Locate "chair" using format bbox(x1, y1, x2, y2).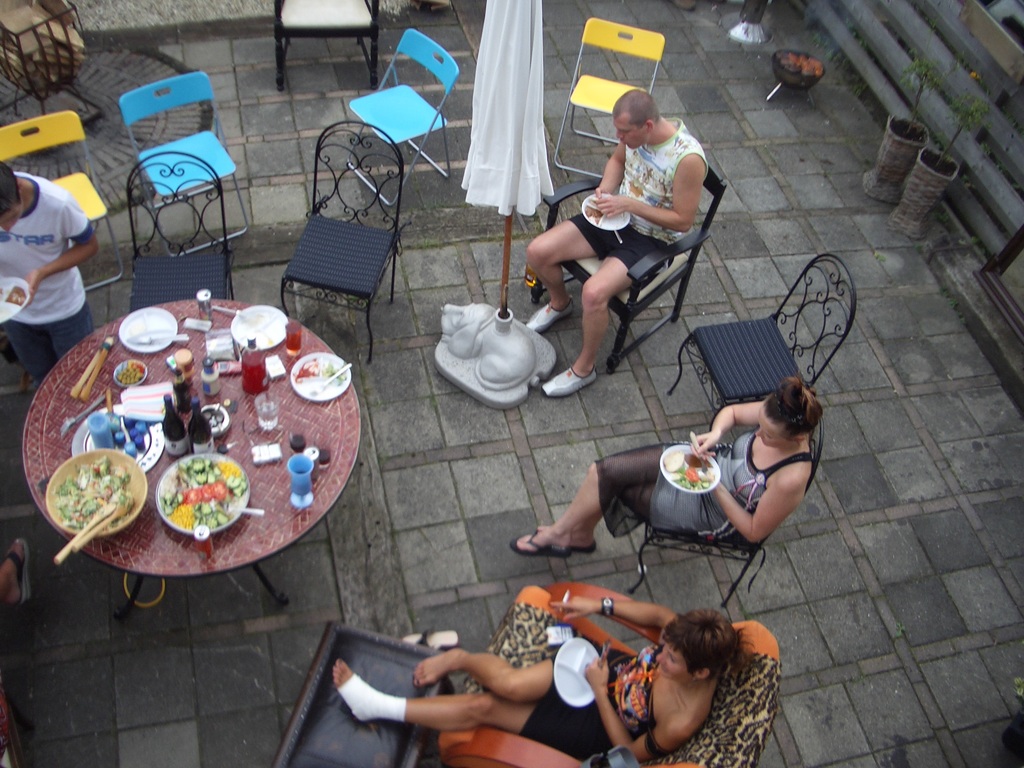
bbox(540, 170, 721, 396).
